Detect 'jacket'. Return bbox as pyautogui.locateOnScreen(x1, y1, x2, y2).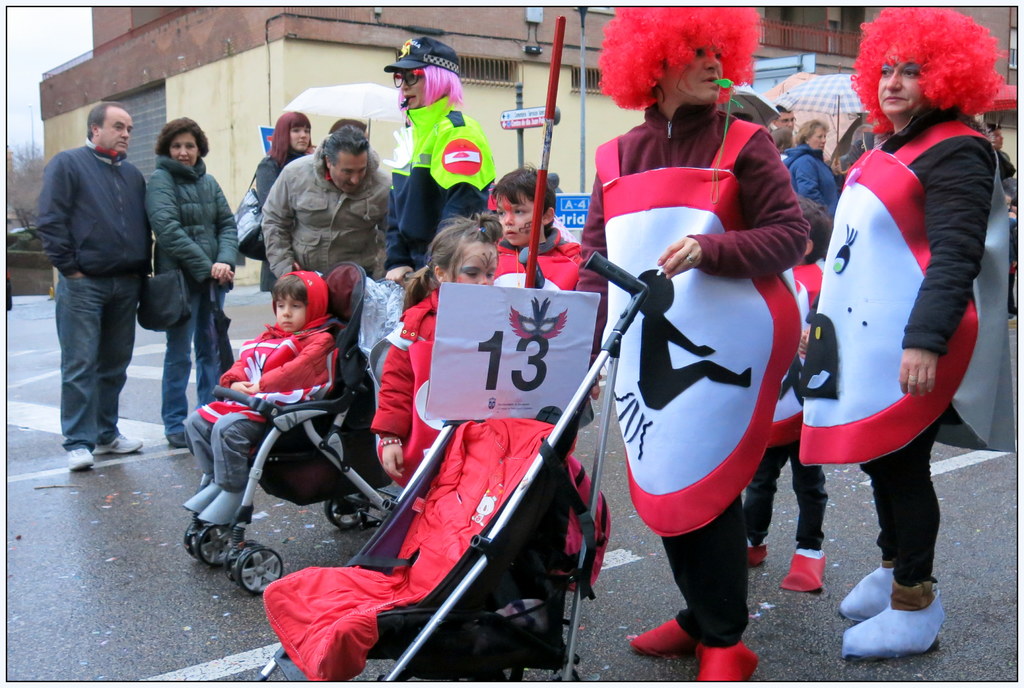
pyautogui.locateOnScreen(262, 152, 393, 279).
